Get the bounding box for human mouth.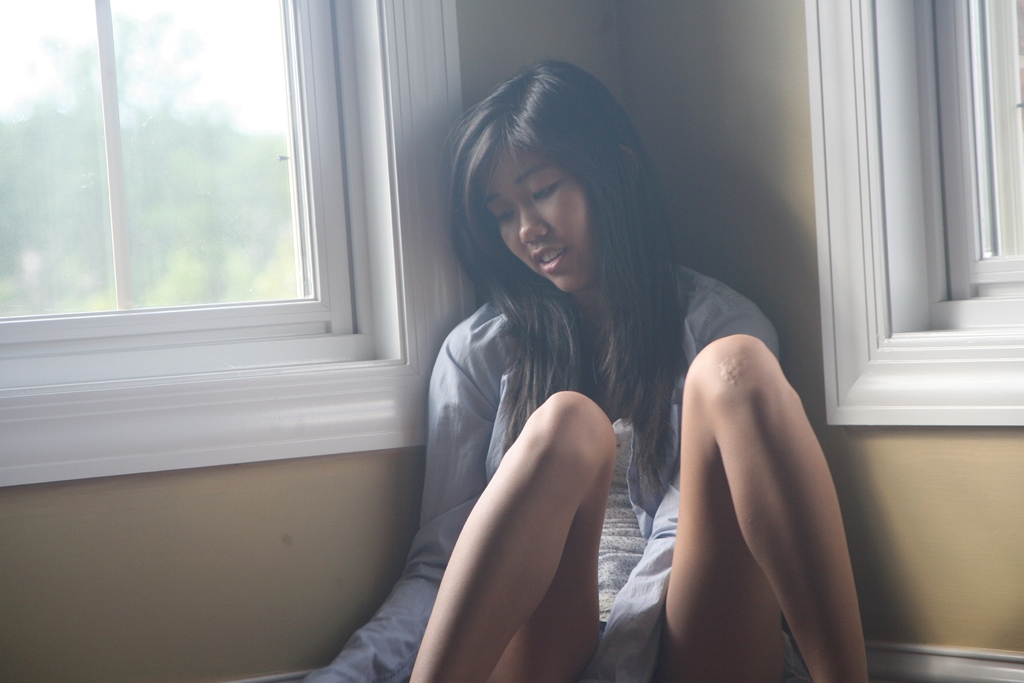
(532, 243, 566, 274).
